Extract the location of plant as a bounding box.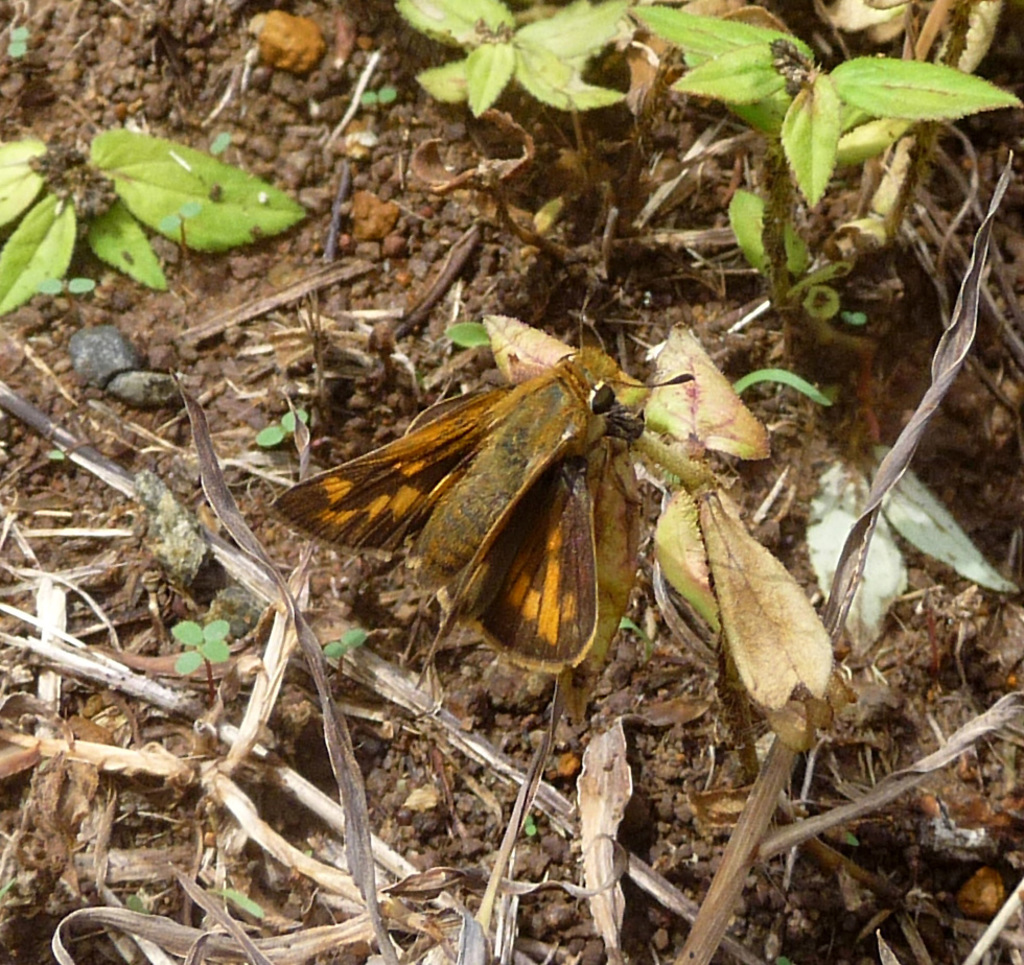
bbox=[212, 885, 272, 925].
